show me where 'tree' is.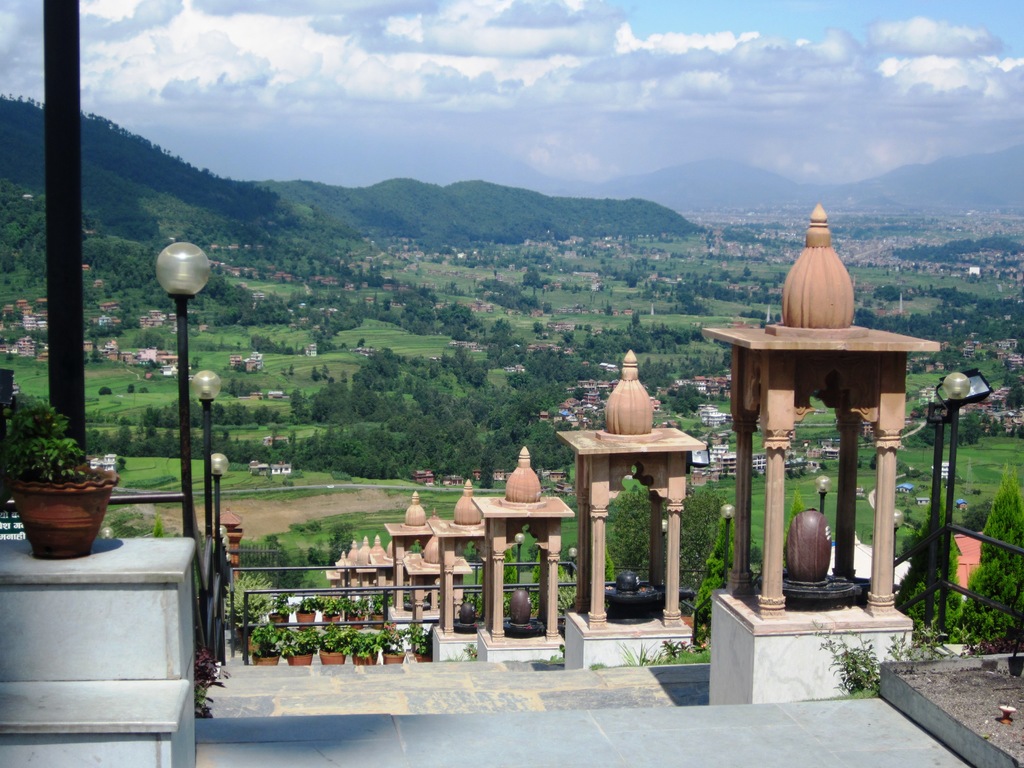
'tree' is at <region>603, 302, 611, 314</region>.
